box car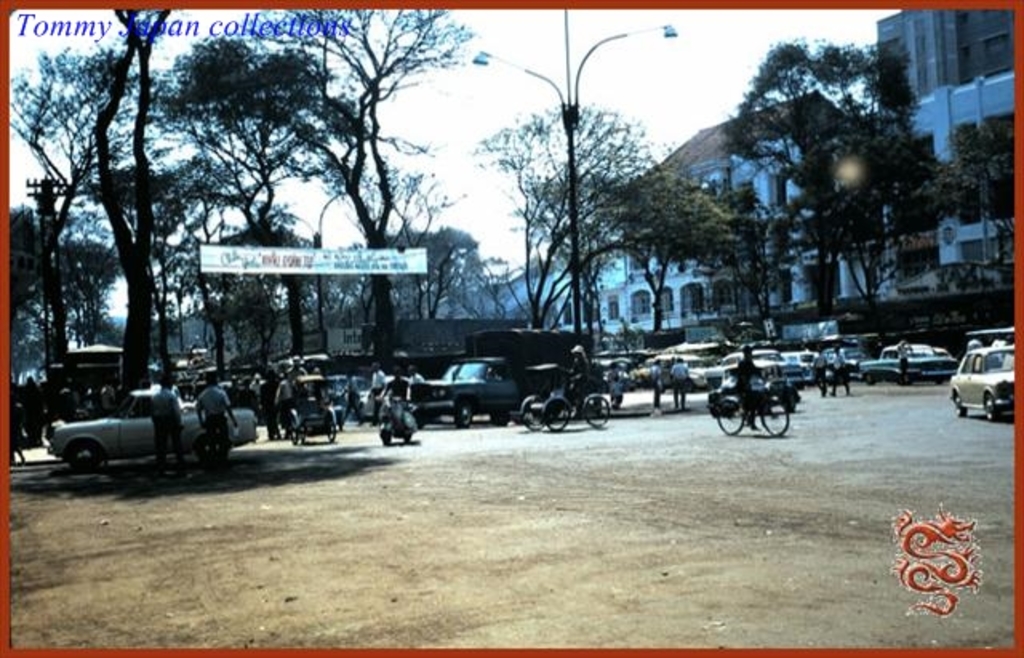
38,387,234,477
